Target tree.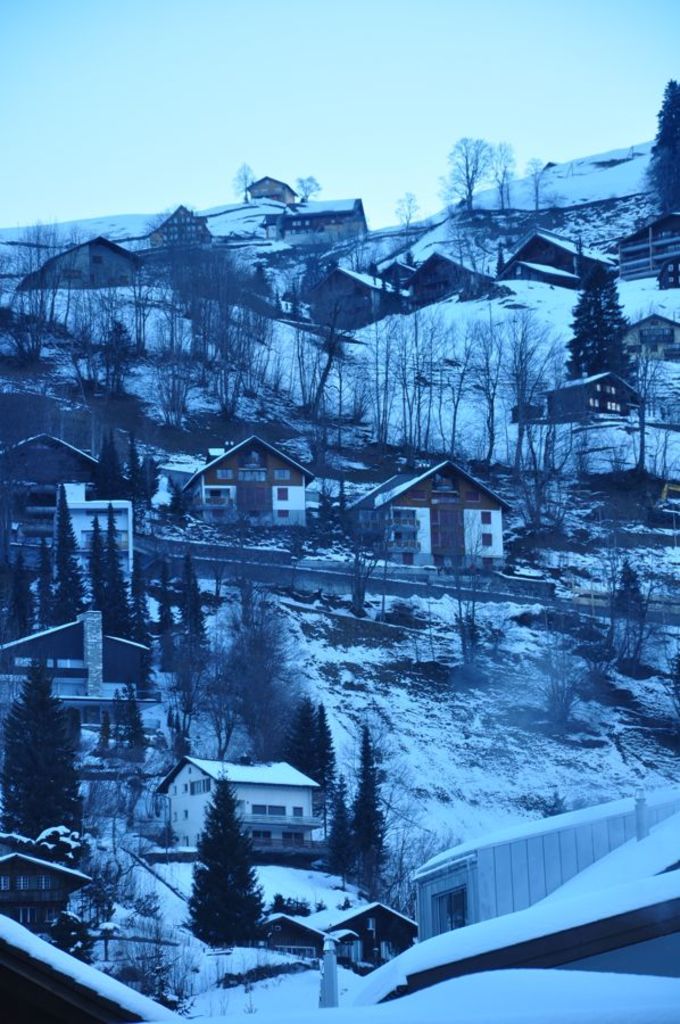
Target region: (558,258,640,413).
